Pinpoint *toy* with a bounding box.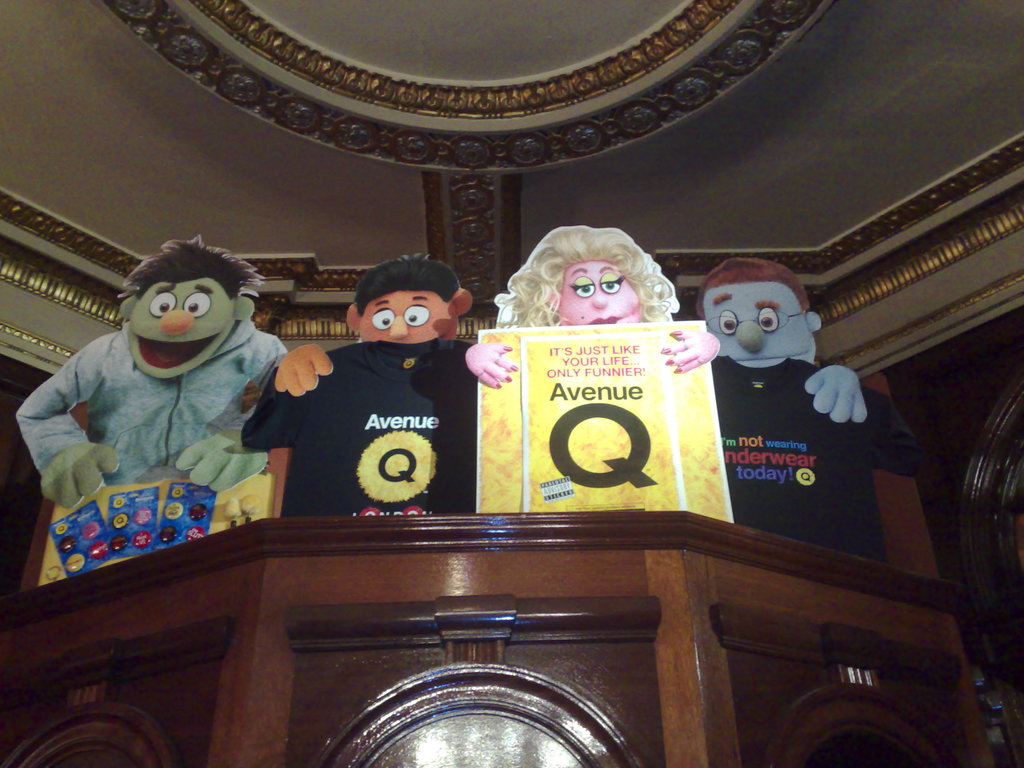
<box>679,255,924,565</box>.
